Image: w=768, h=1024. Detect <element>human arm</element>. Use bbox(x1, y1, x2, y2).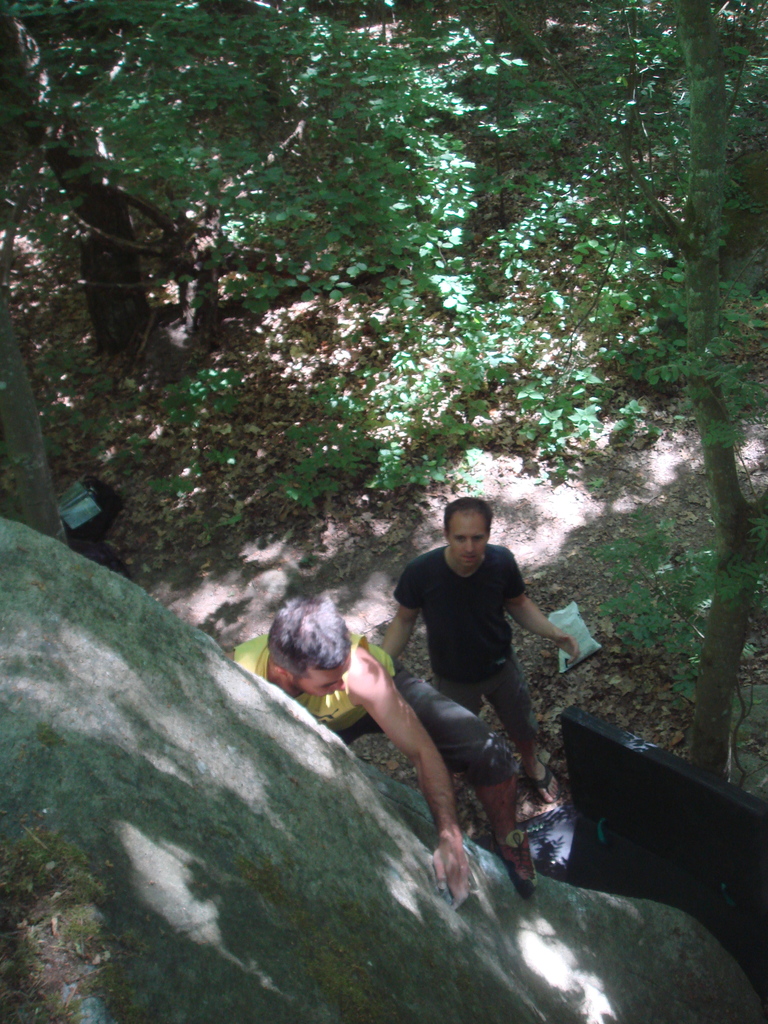
bbox(347, 662, 476, 902).
